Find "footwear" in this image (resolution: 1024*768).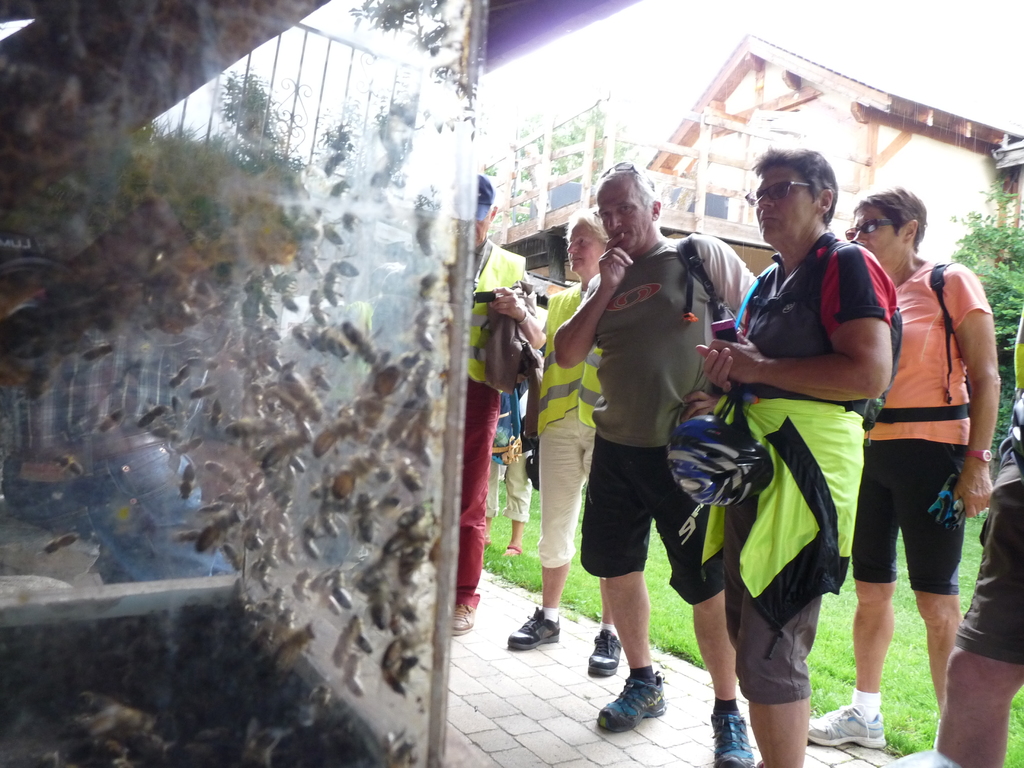
rect(446, 601, 477, 636).
